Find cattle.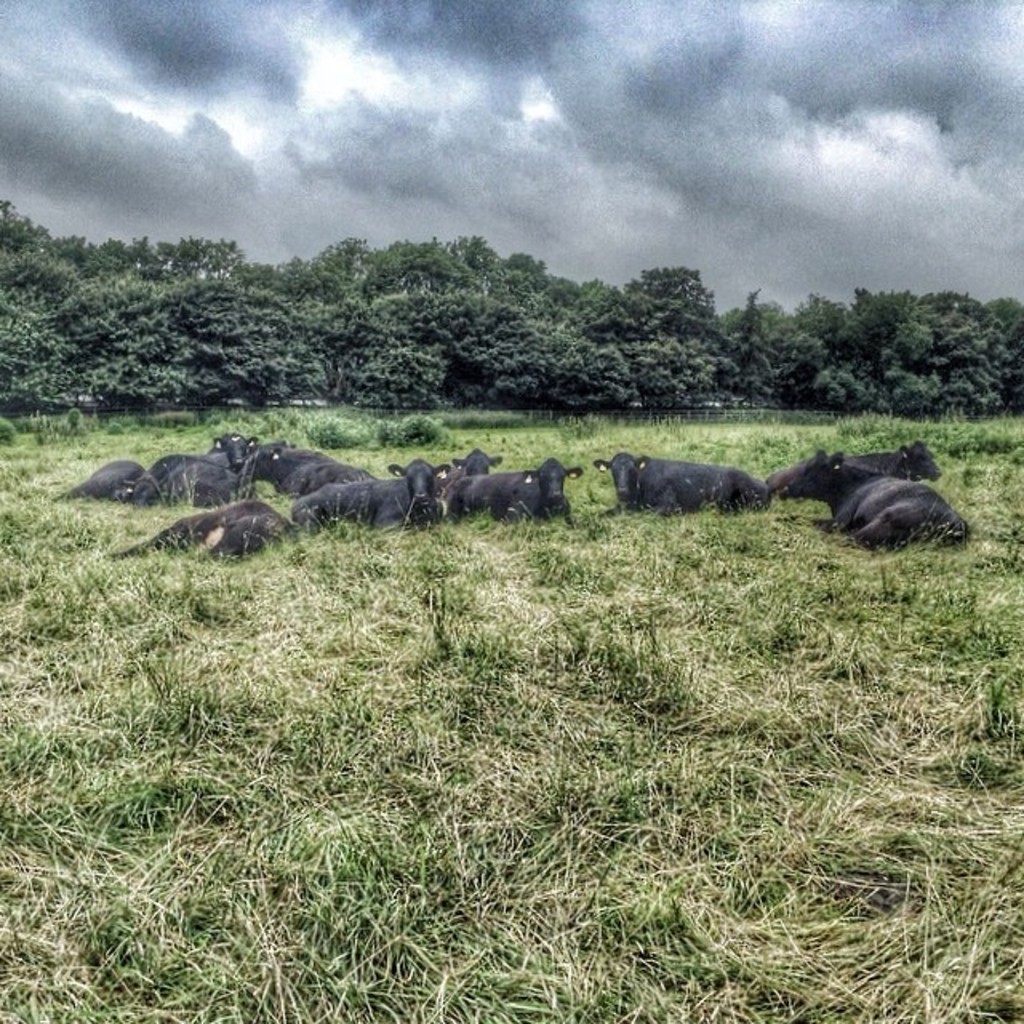
crop(288, 454, 450, 536).
